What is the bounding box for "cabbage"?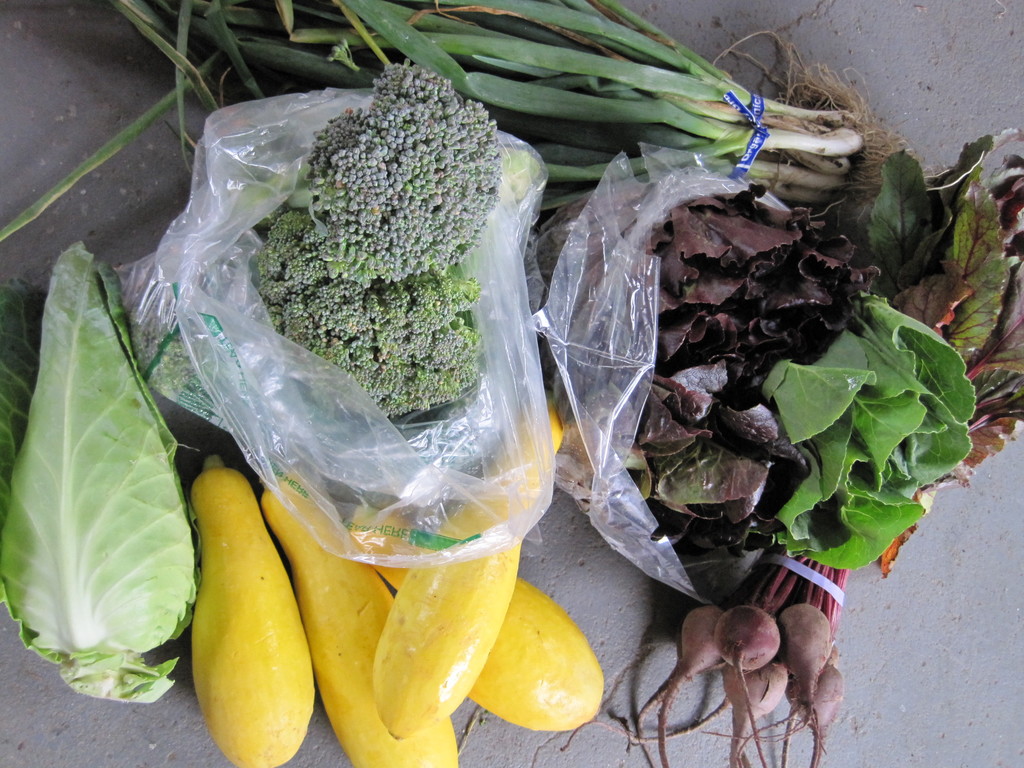
0:237:202:708.
